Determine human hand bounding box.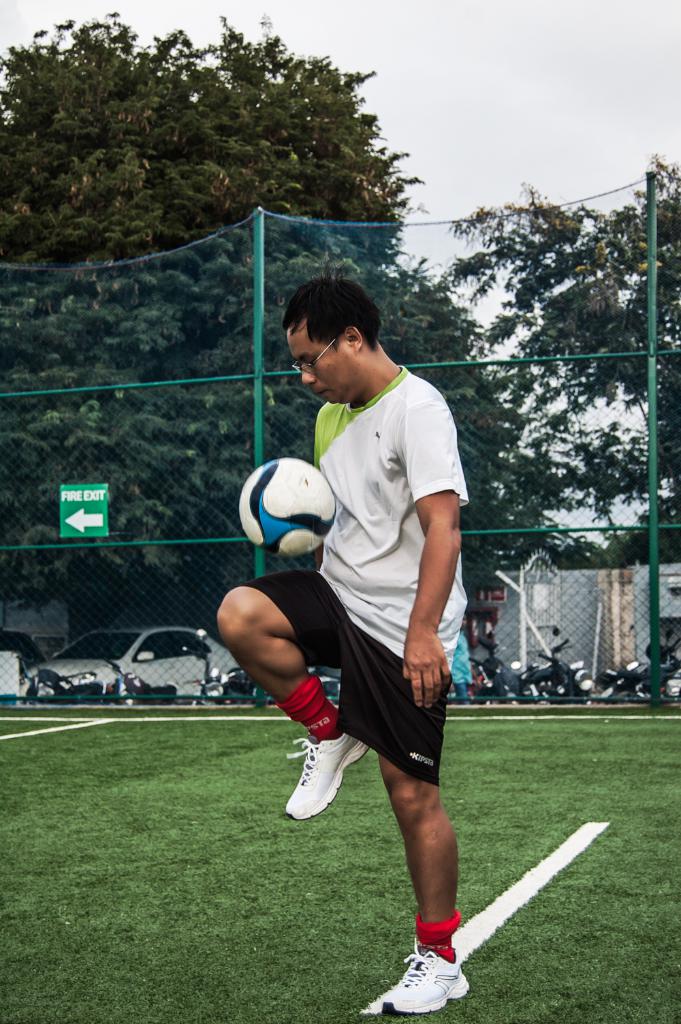
Determined: bbox=[400, 639, 454, 709].
